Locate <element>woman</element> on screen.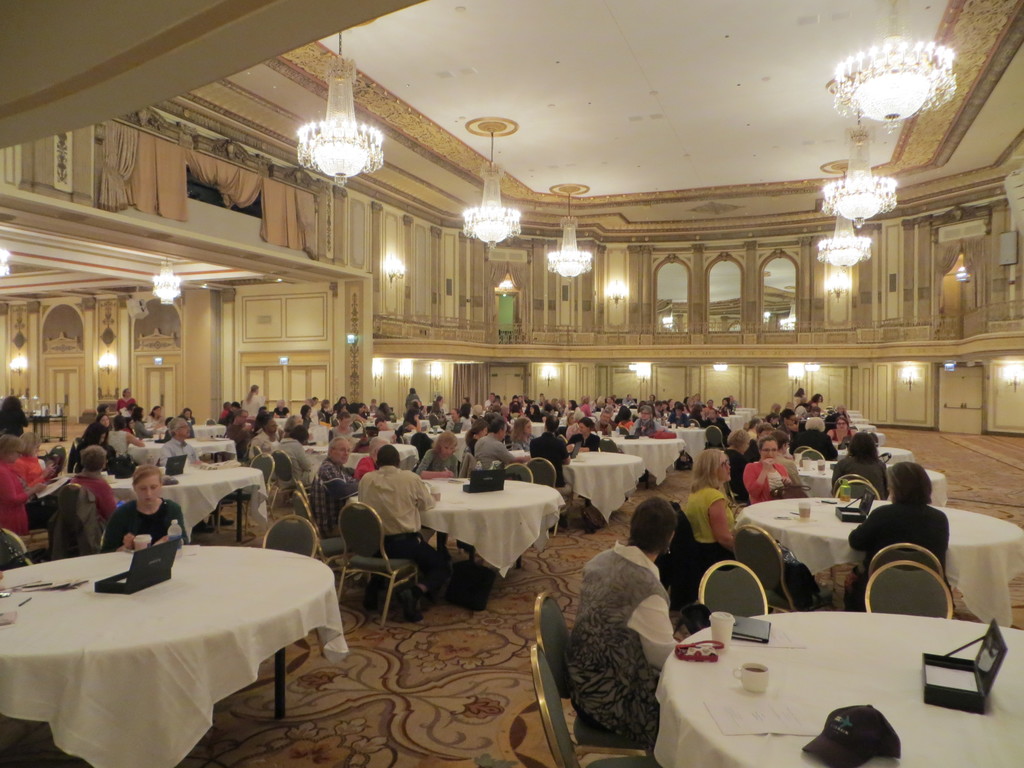
On screen at region(793, 387, 804, 404).
